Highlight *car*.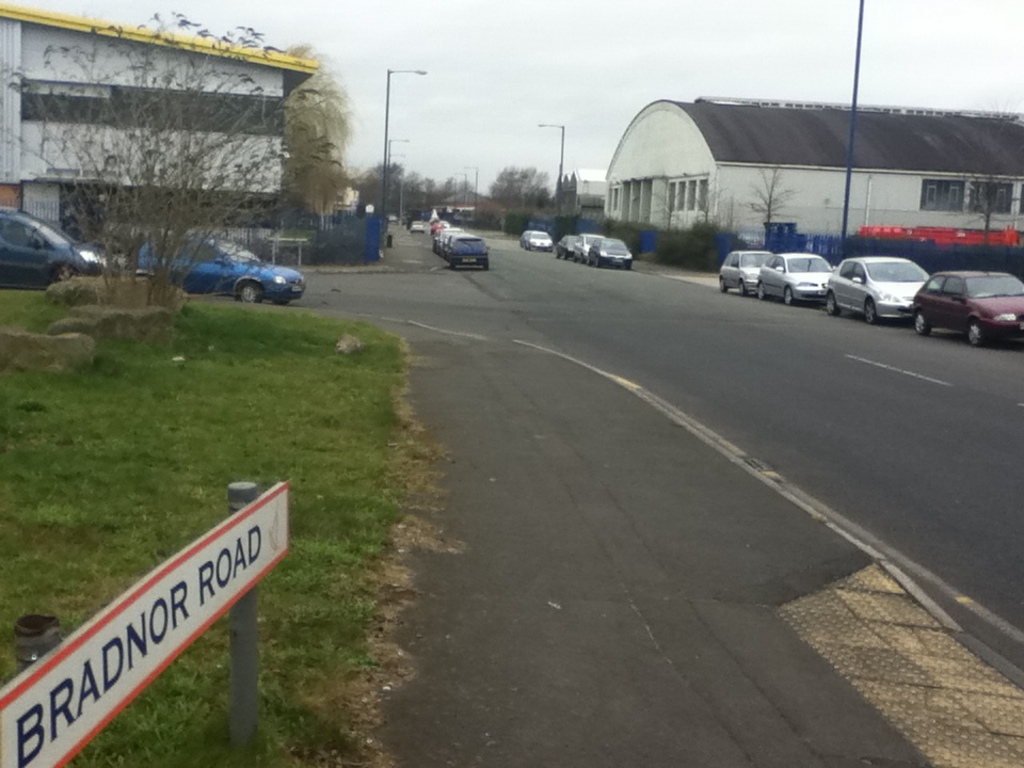
Highlighted region: {"left": 588, "top": 238, "right": 634, "bottom": 270}.
